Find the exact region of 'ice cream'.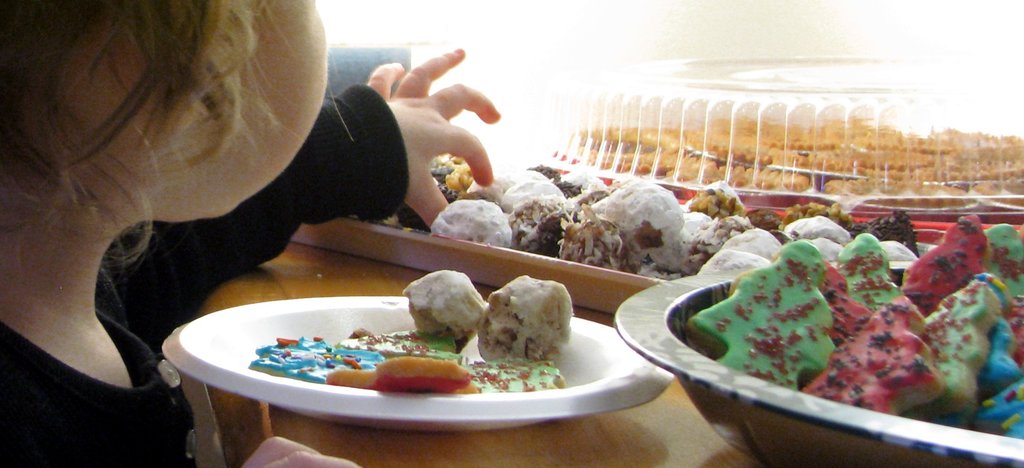
Exact region: <region>479, 273, 575, 368</region>.
